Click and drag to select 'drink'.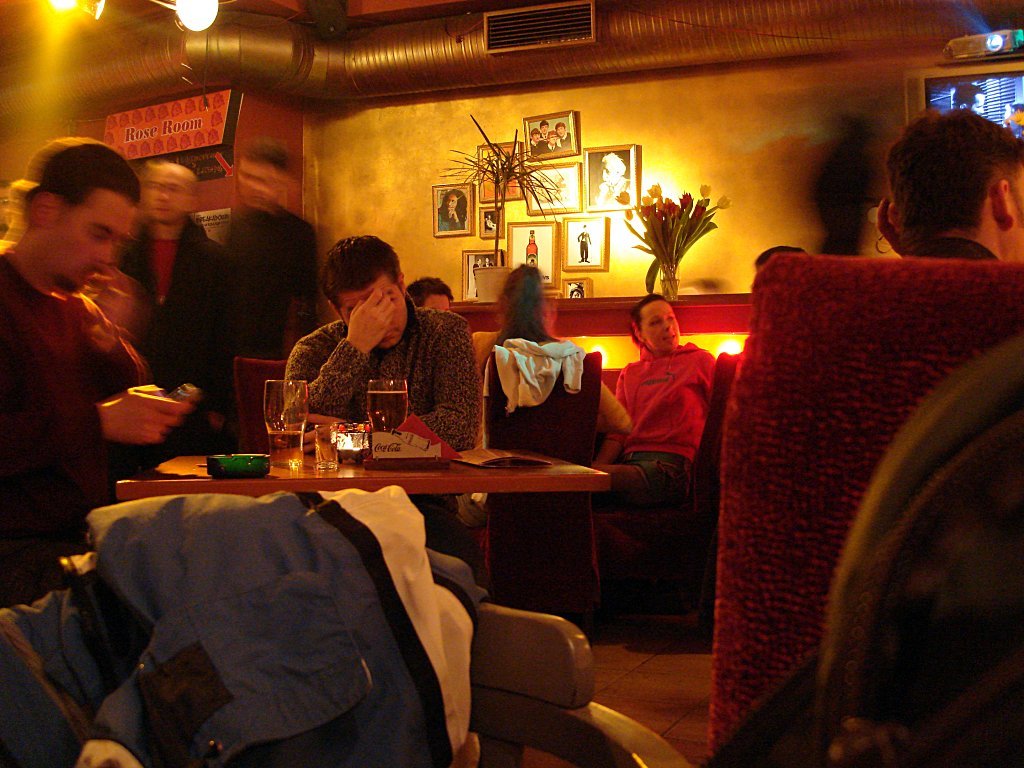
Selection: <region>267, 431, 301, 470</region>.
